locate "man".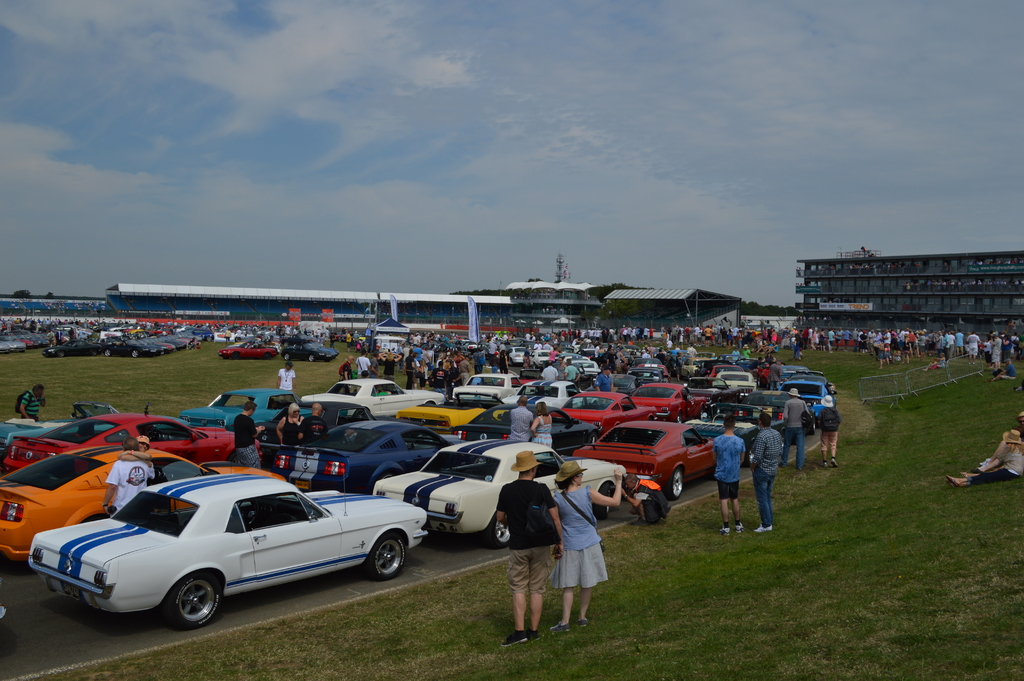
Bounding box: left=314, top=328, right=323, bottom=336.
